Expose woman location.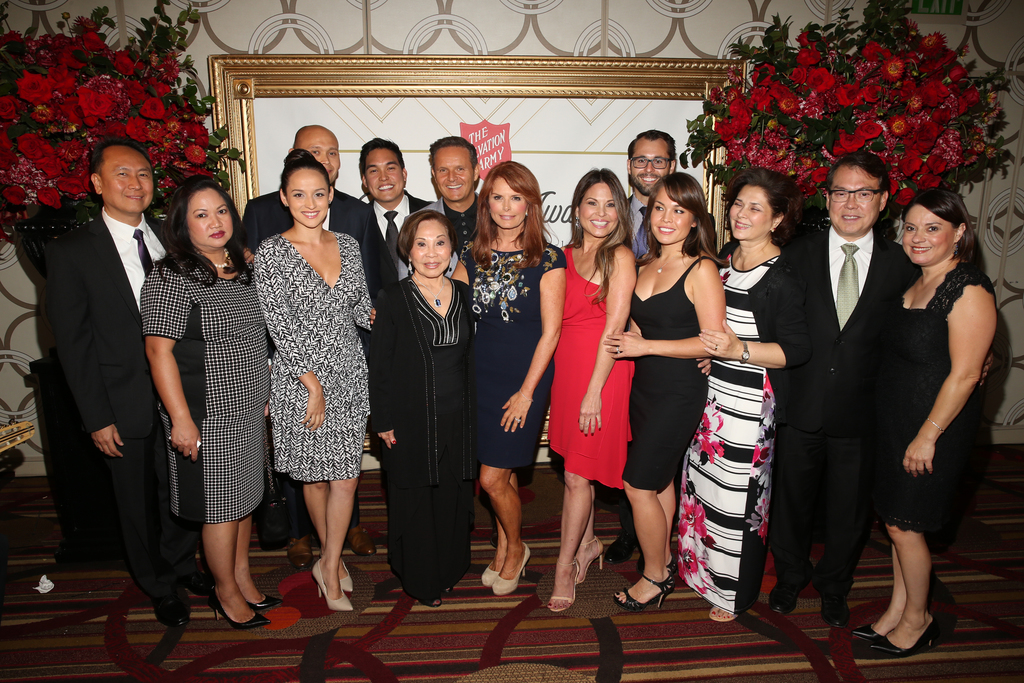
Exposed at (140, 176, 378, 630).
